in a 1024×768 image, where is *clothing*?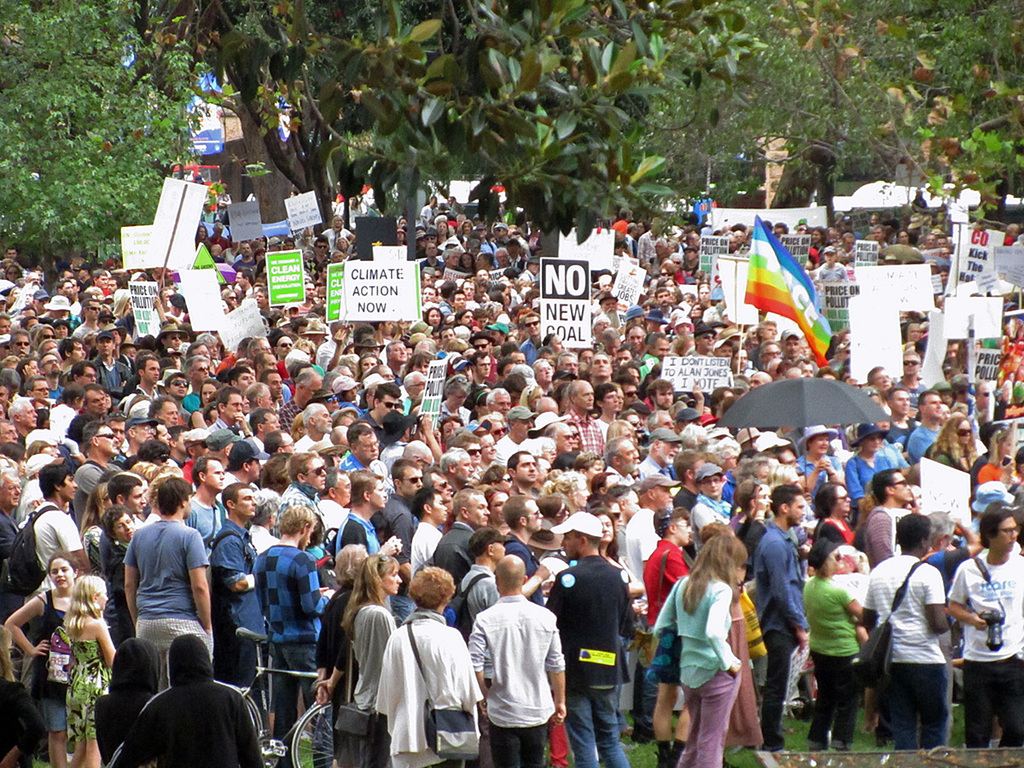
<bbox>851, 451, 900, 513</bbox>.
